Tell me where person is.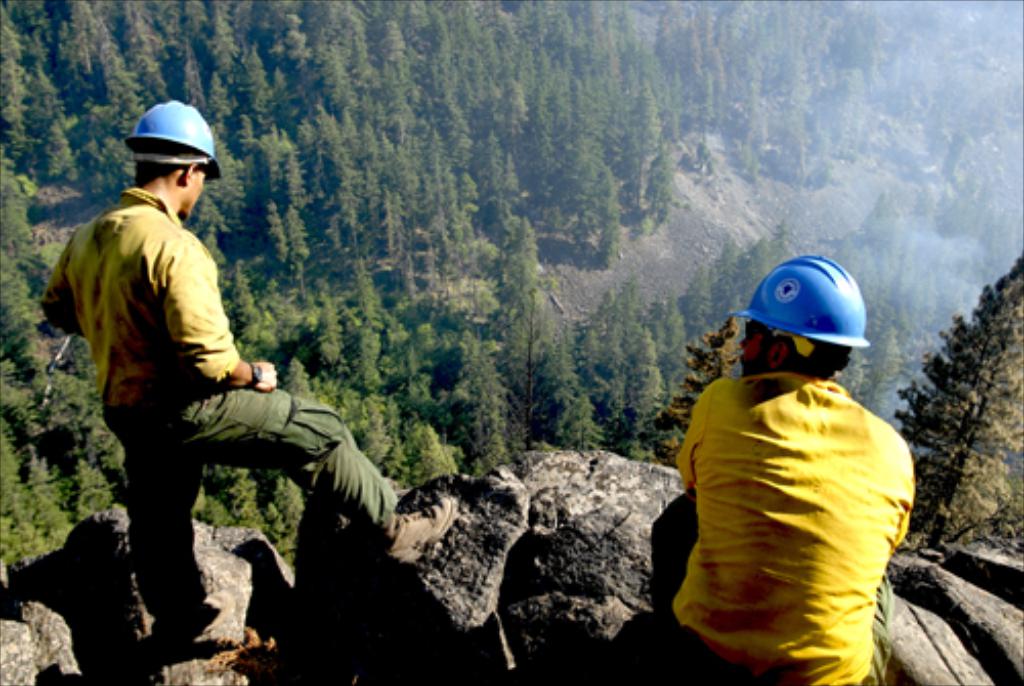
person is at (639, 254, 922, 684).
